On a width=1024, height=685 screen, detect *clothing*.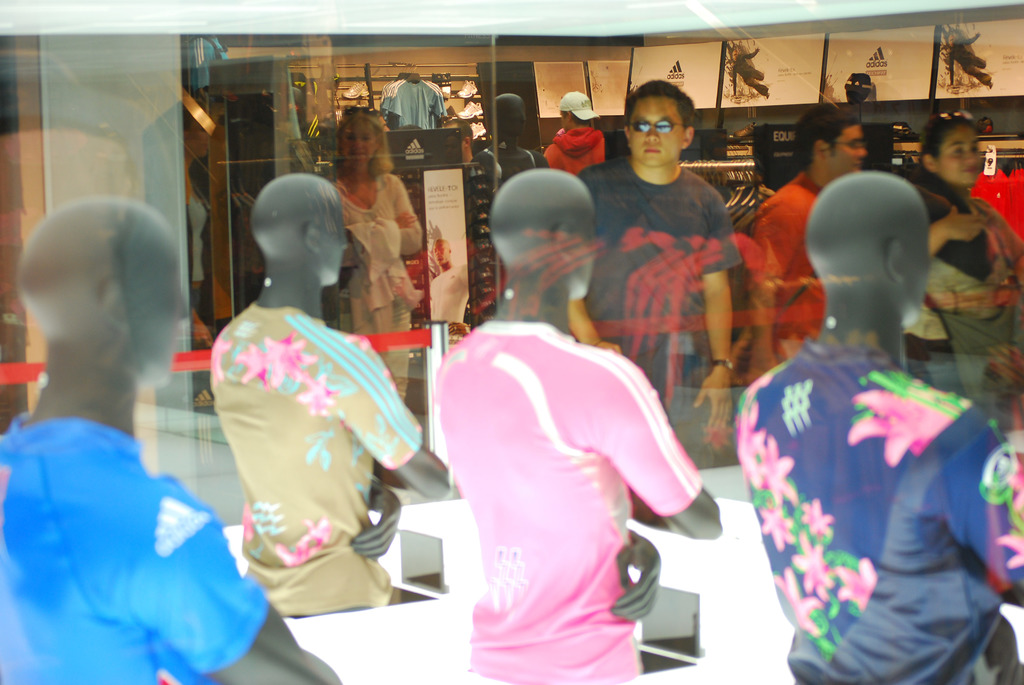
(left=342, top=171, right=420, bottom=399).
